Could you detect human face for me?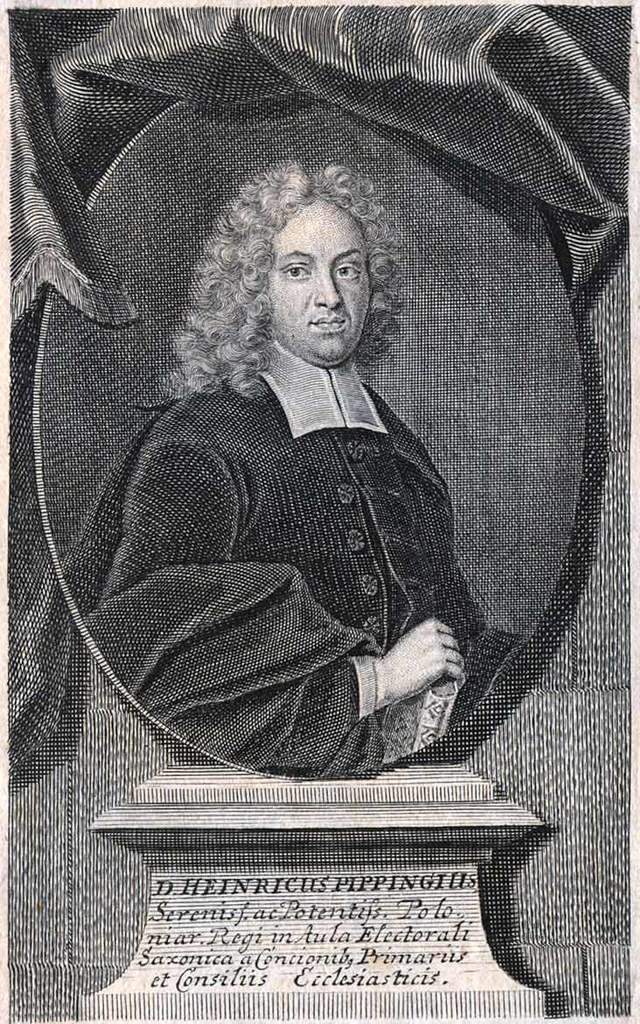
Detection result: rect(260, 193, 372, 356).
